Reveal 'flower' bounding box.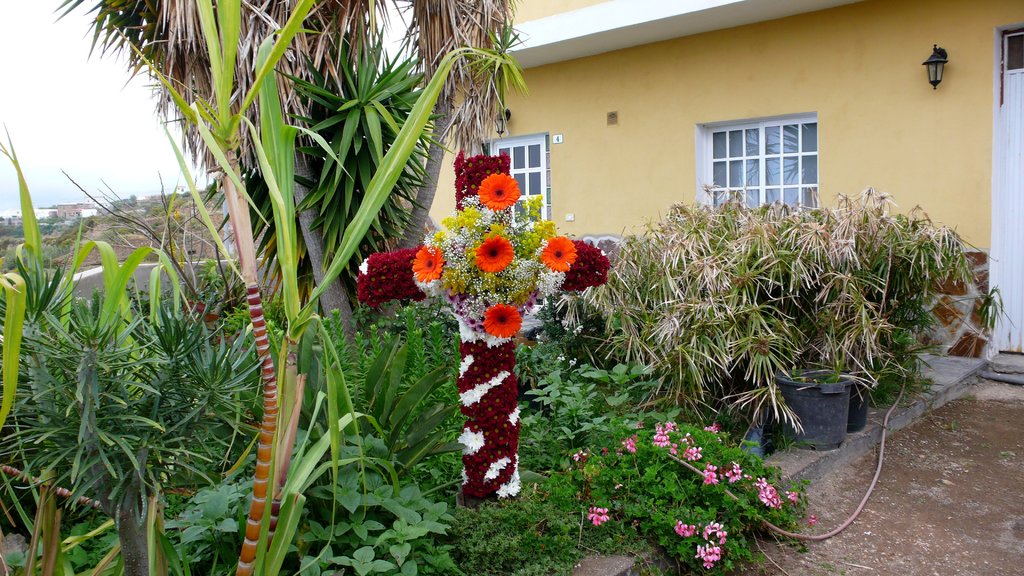
Revealed: [806, 514, 819, 524].
